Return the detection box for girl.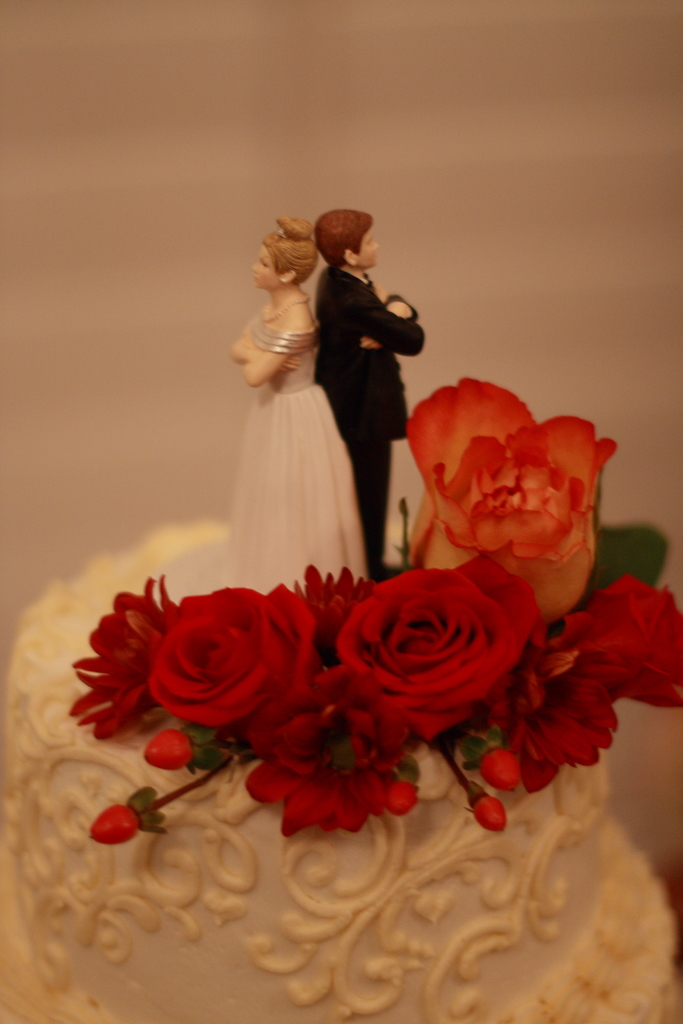
locate(221, 209, 363, 584).
